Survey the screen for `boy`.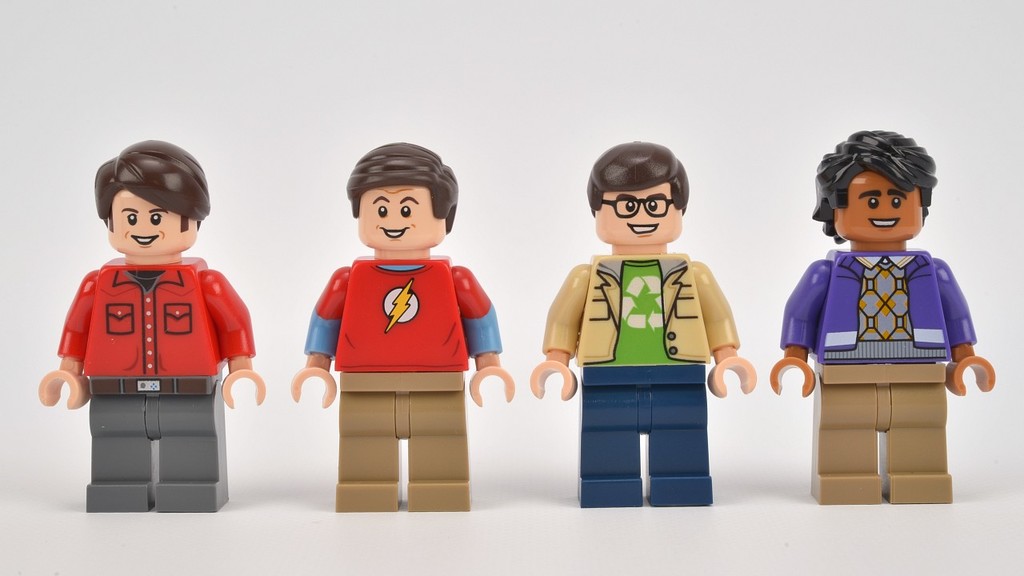
Survey found: crop(530, 143, 758, 511).
